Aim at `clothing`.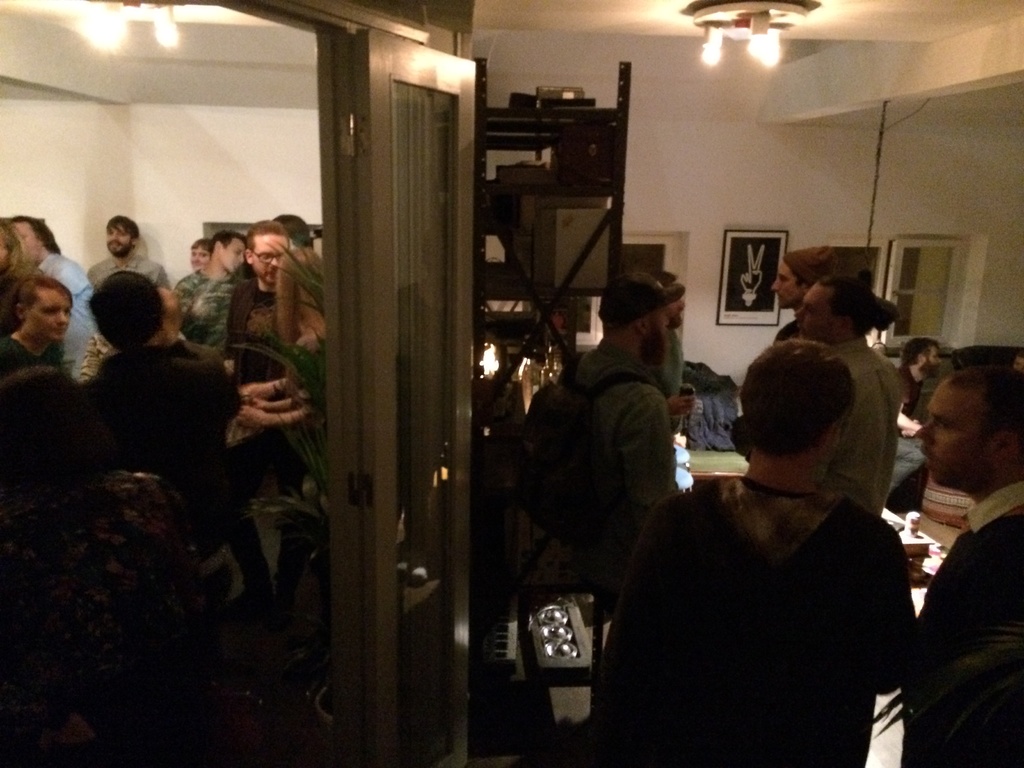
Aimed at {"left": 175, "top": 267, "right": 212, "bottom": 339}.
